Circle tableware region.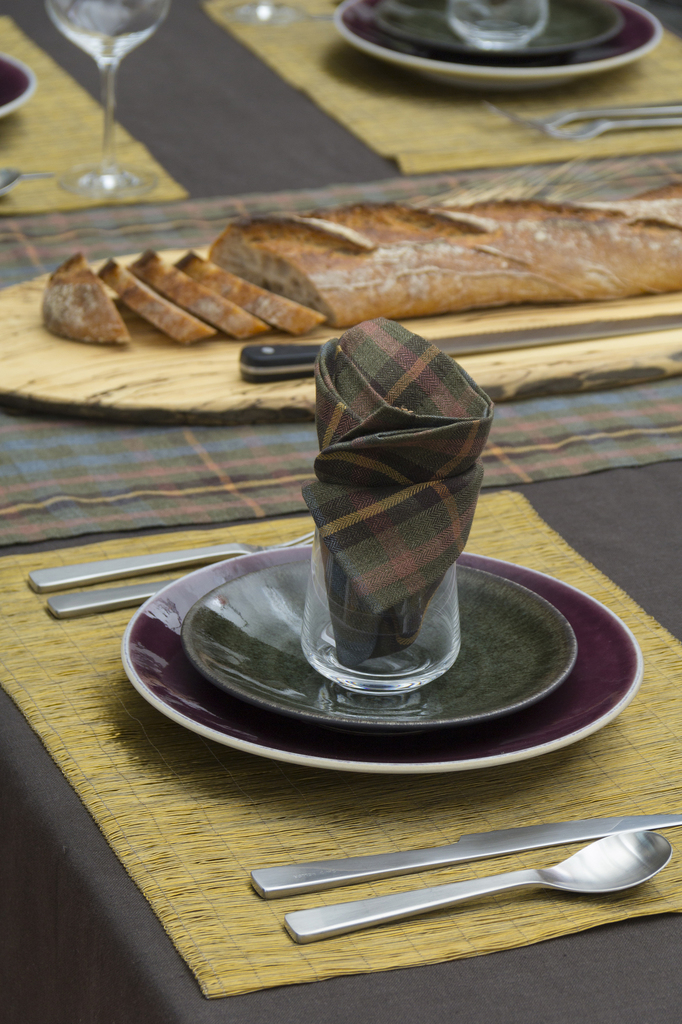
Region: {"left": 0, "top": 53, "right": 37, "bottom": 123}.
